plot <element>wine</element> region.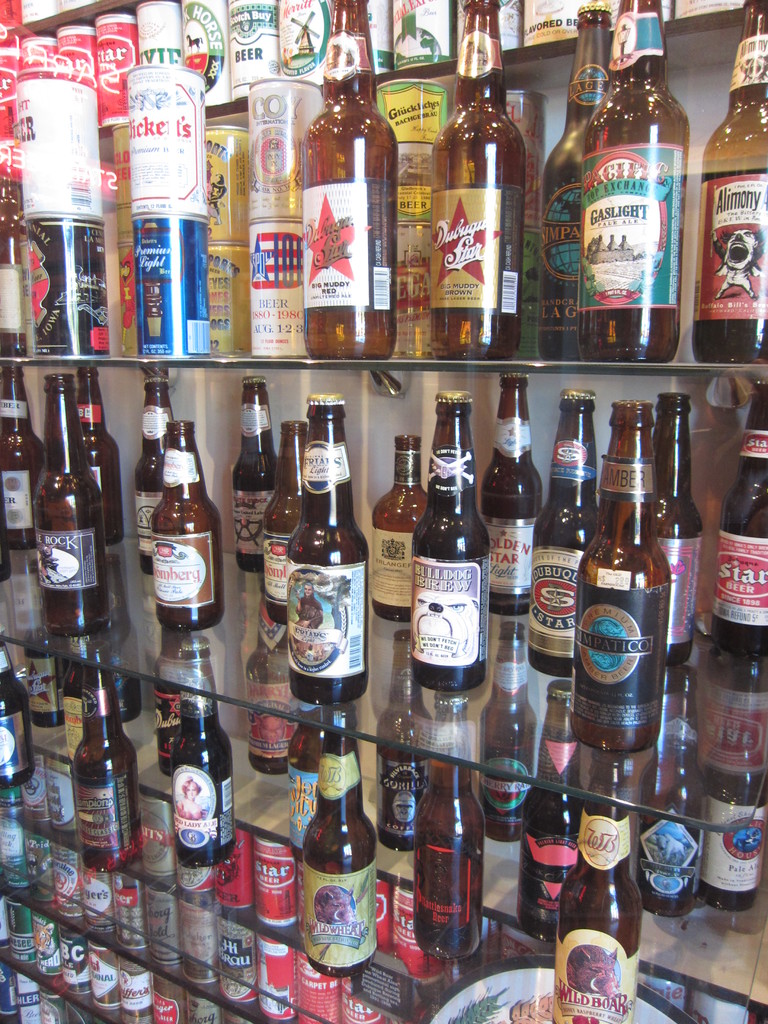
Plotted at 258 412 305 619.
